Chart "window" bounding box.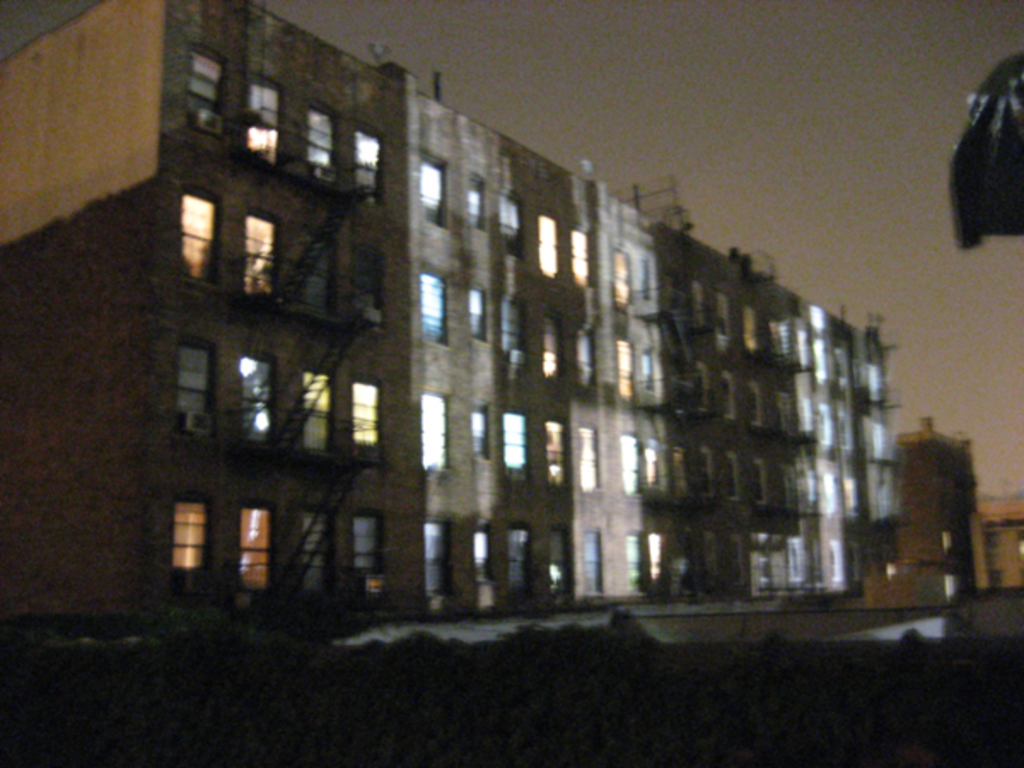
Charted: {"x1": 865, "y1": 364, "x2": 882, "y2": 396}.
